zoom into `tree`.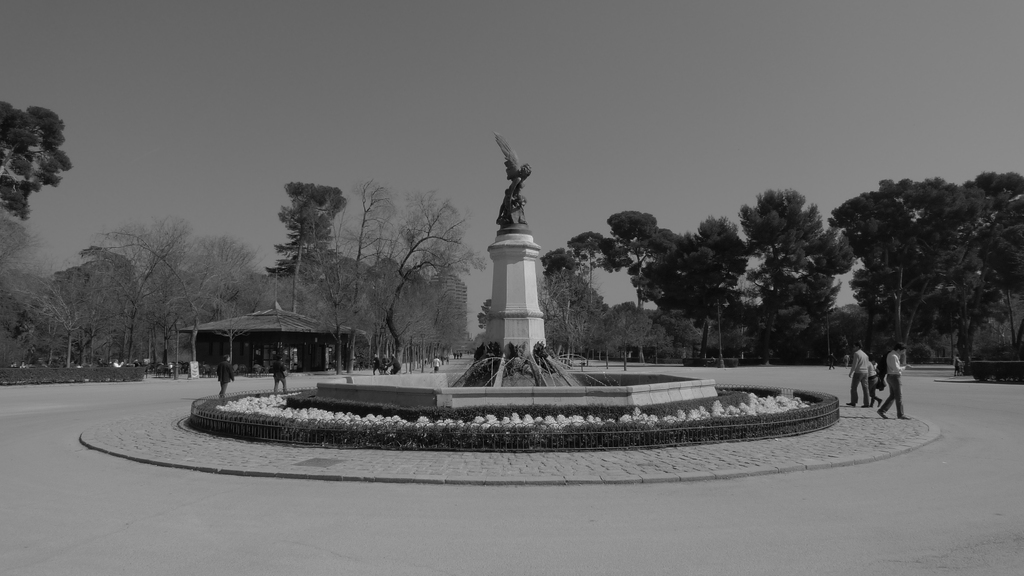
Zoom target: BBox(548, 241, 621, 362).
